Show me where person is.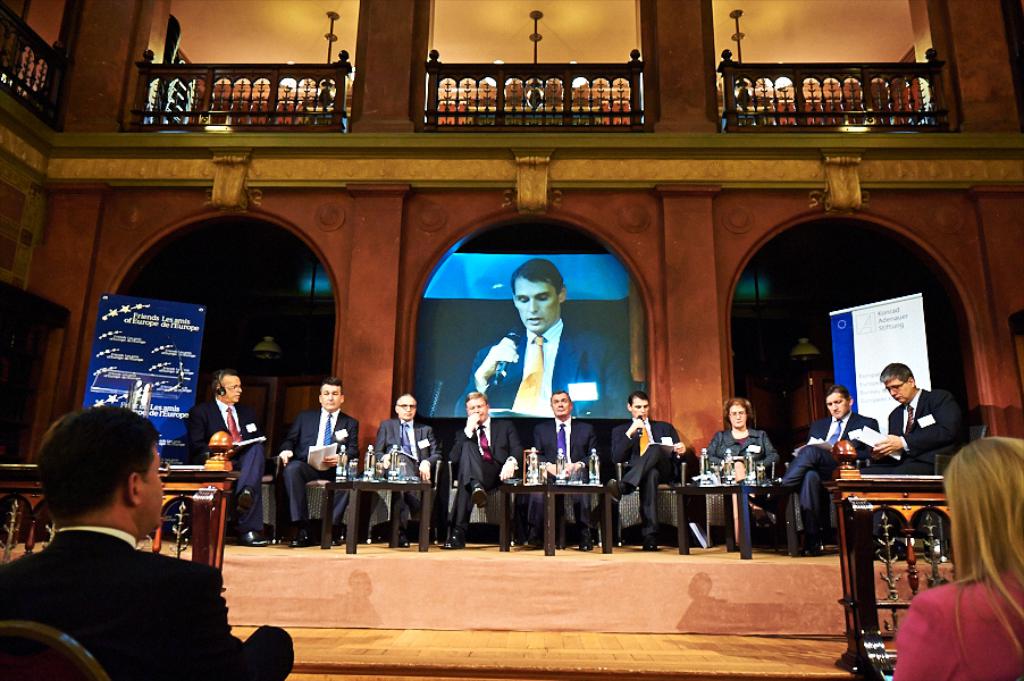
person is at bbox=(611, 392, 690, 547).
